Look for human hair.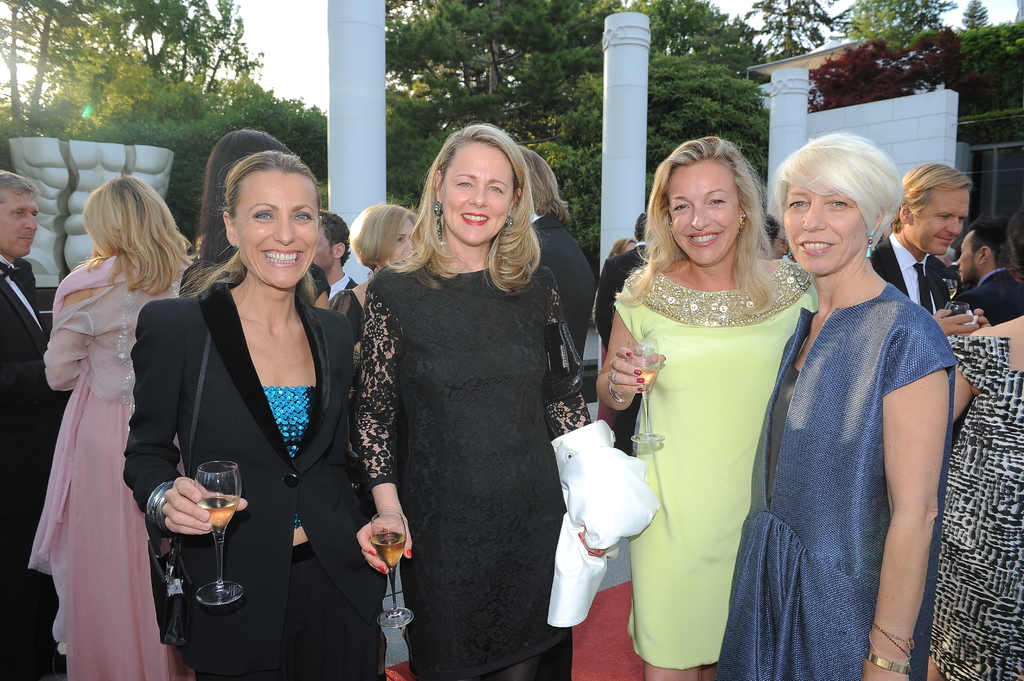
Found: rect(175, 149, 321, 298).
